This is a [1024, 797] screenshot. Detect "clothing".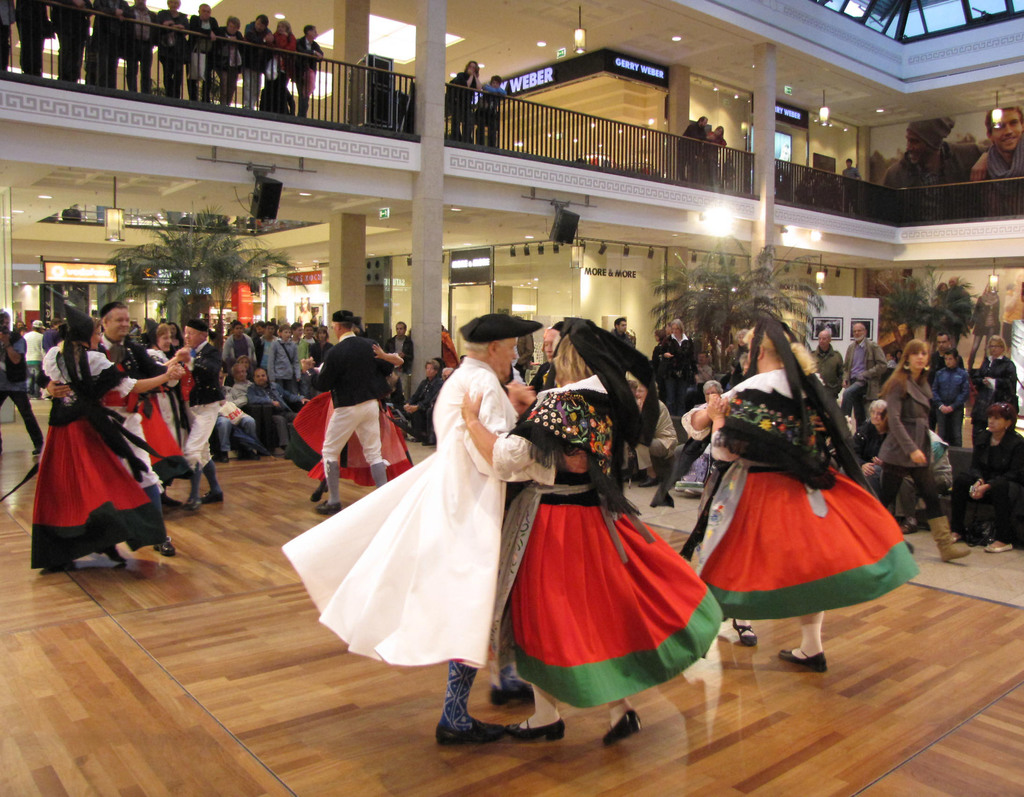
[45,0,95,81].
